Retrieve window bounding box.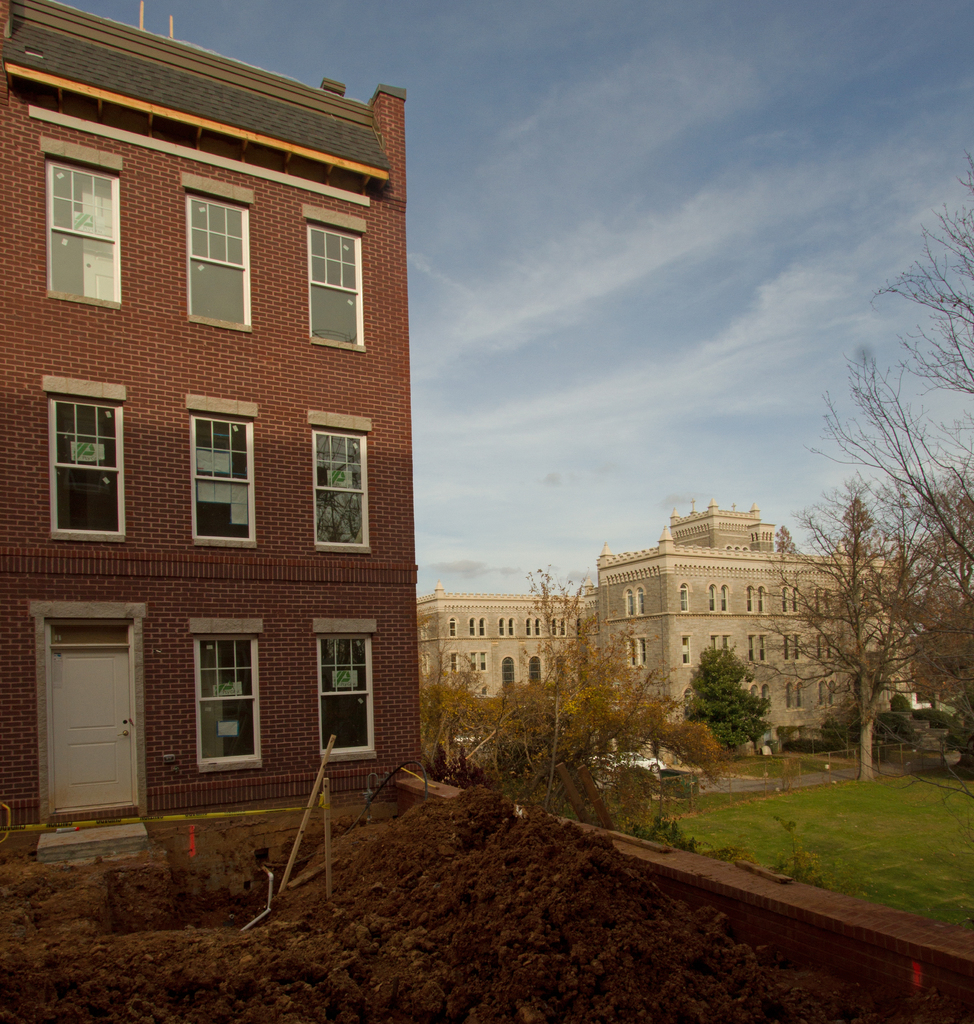
Bounding box: BBox(552, 618, 555, 634).
